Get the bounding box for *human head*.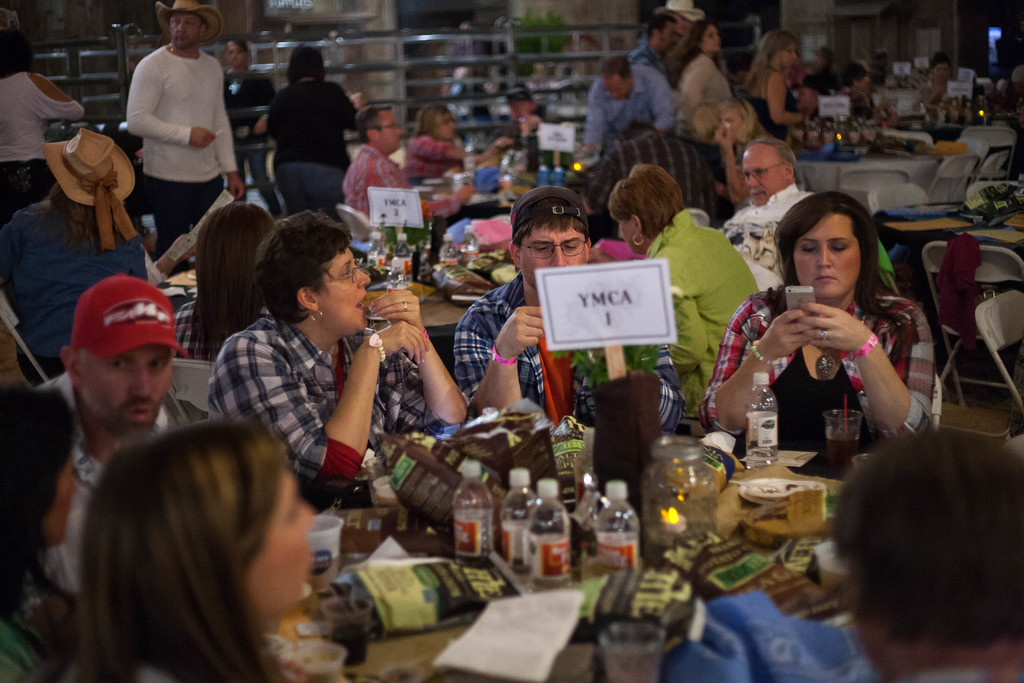
(150, 0, 206, 48).
